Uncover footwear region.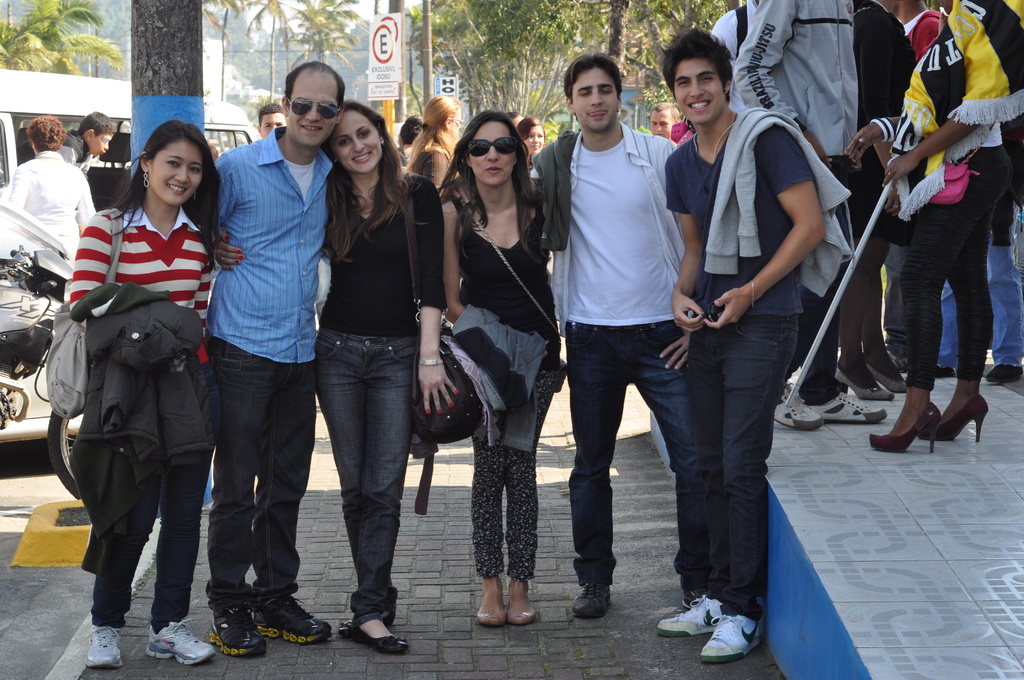
Uncovered: (870,401,940,457).
